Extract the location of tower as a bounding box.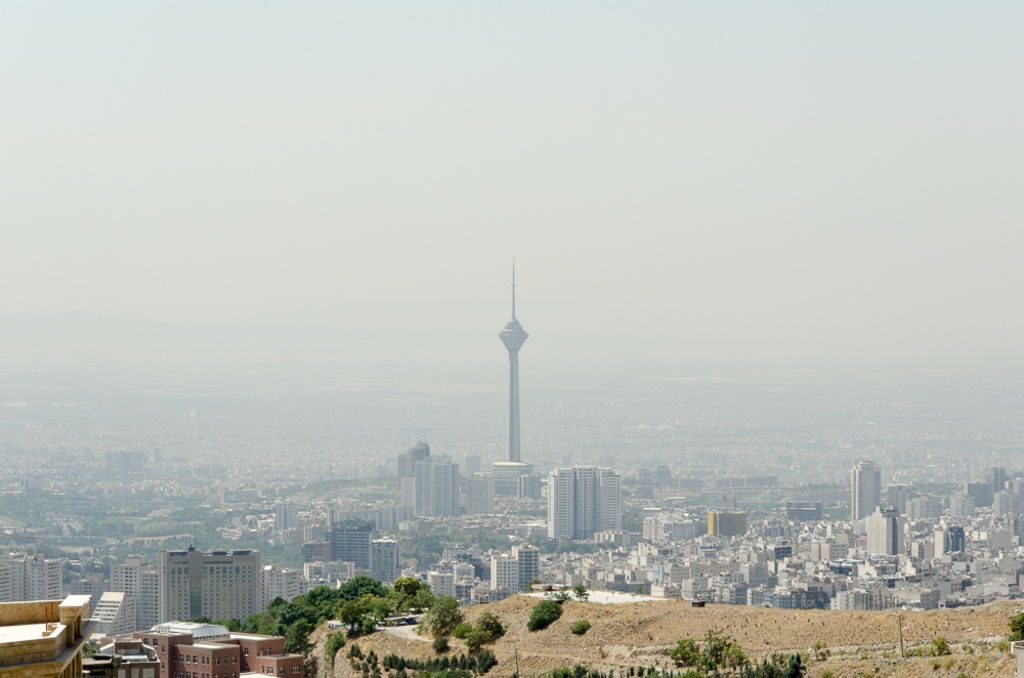
select_region(368, 539, 400, 582).
